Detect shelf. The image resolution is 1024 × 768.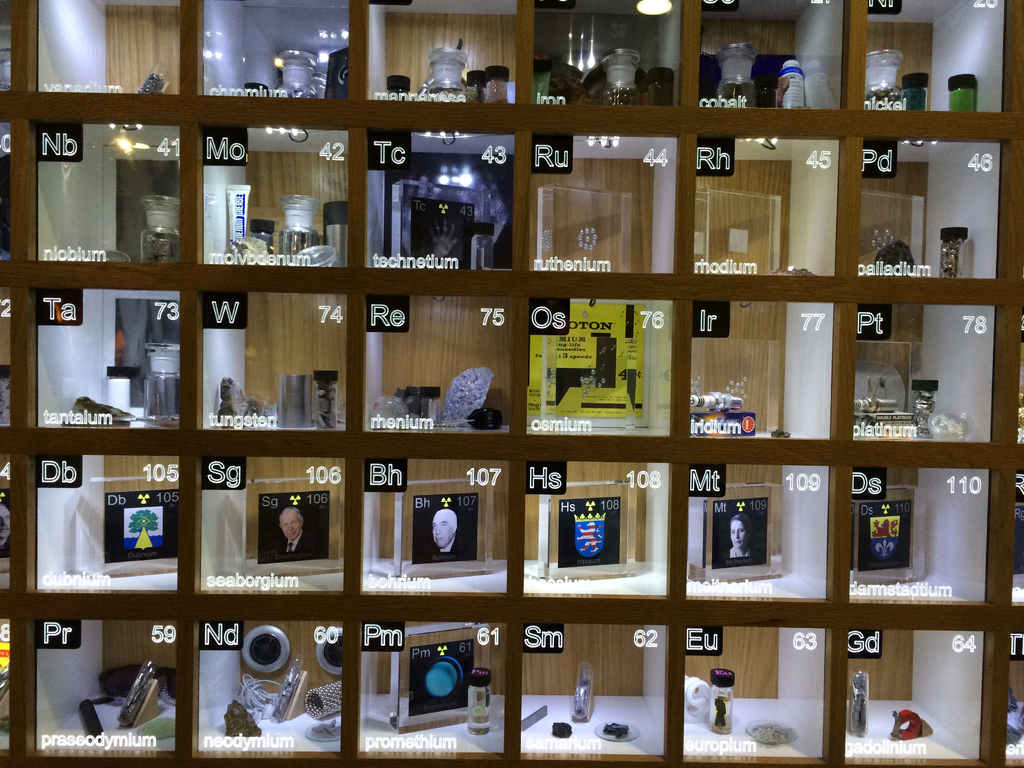
bbox(0, 1, 1023, 767).
